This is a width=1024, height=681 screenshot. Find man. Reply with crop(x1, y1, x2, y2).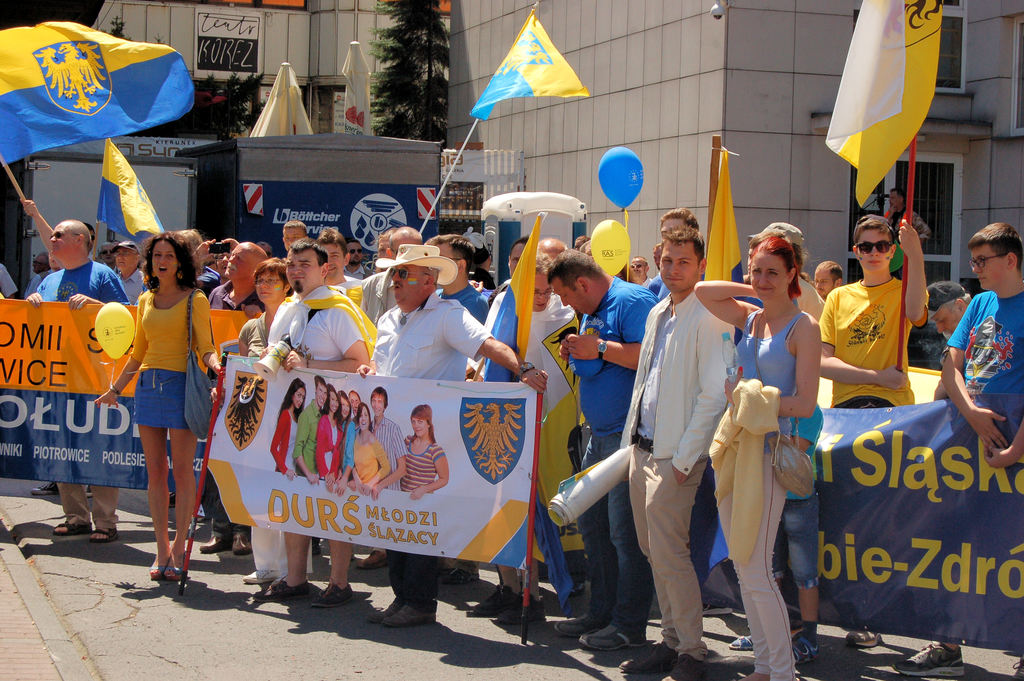
crop(534, 236, 570, 258).
